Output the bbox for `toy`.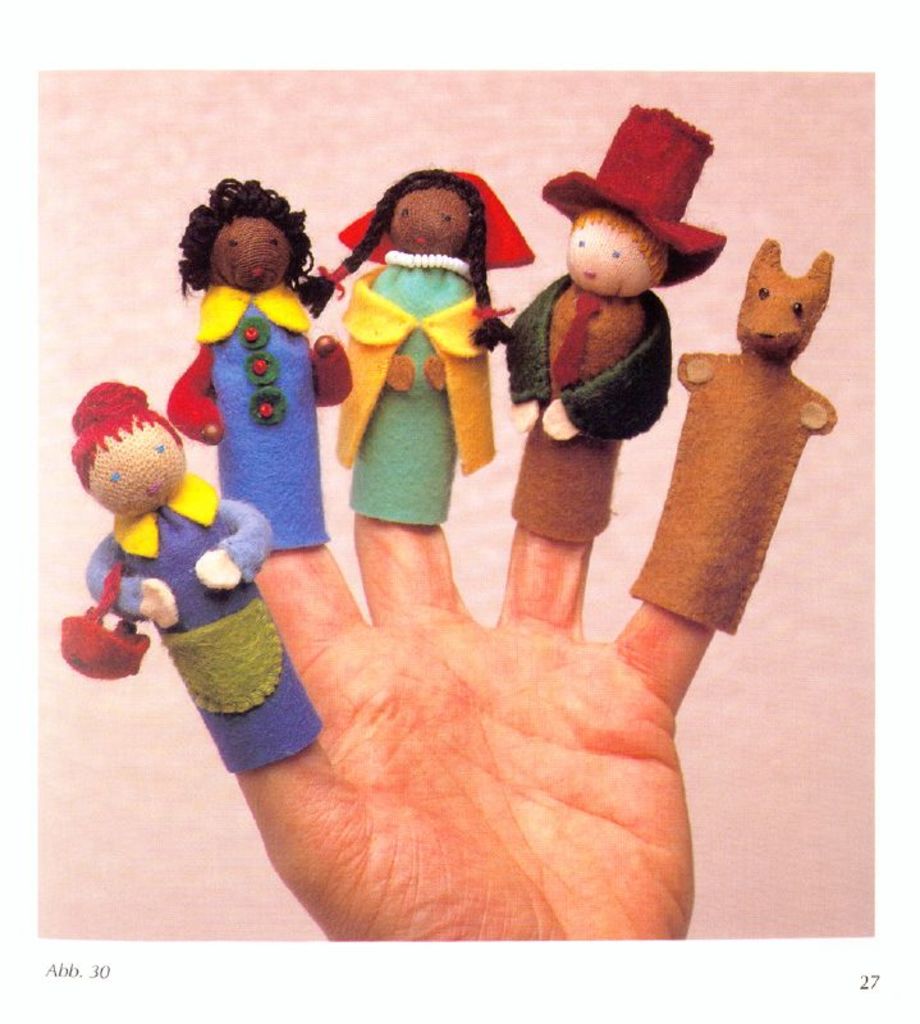
(left=502, top=101, right=724, bottom=548).
